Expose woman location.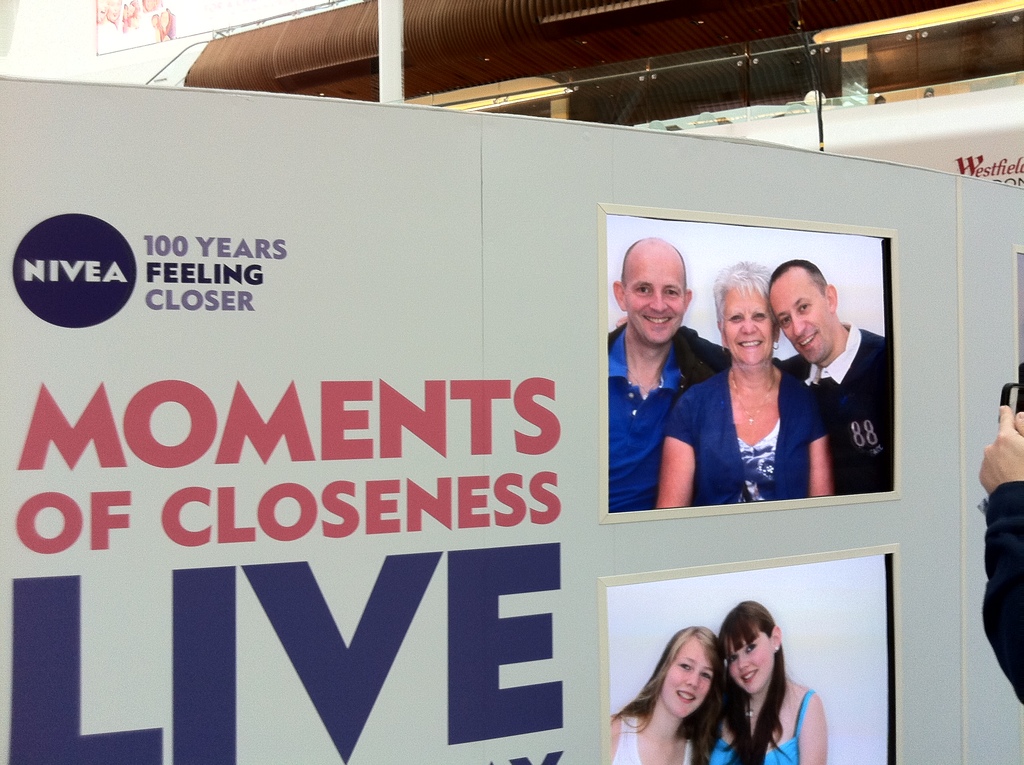
Exposed at locate(657, 259, 836, 510).
